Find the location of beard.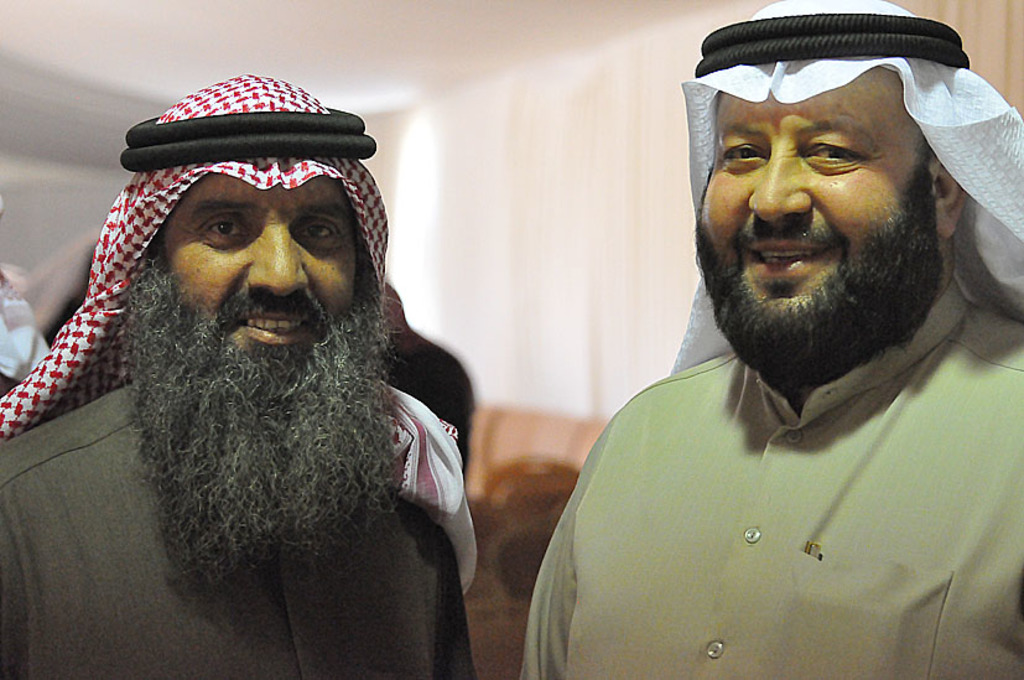
Location: 691:171:945:391.
